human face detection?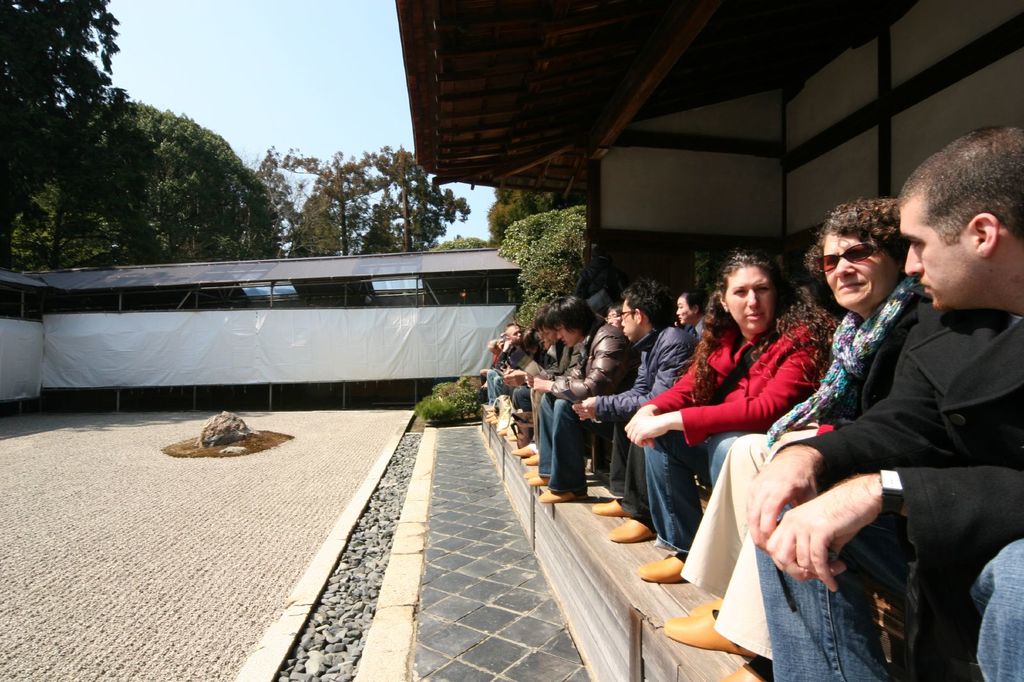
x1=545 y1=326 x2=559 y2=340
